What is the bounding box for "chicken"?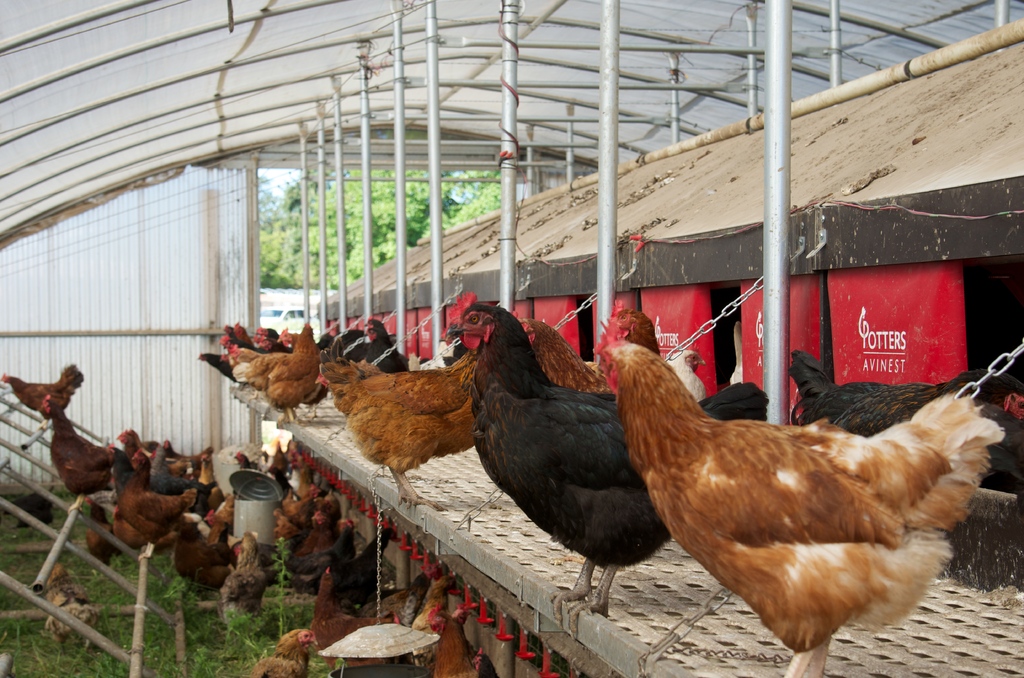
bbox(786, 345, 1023, 437).
